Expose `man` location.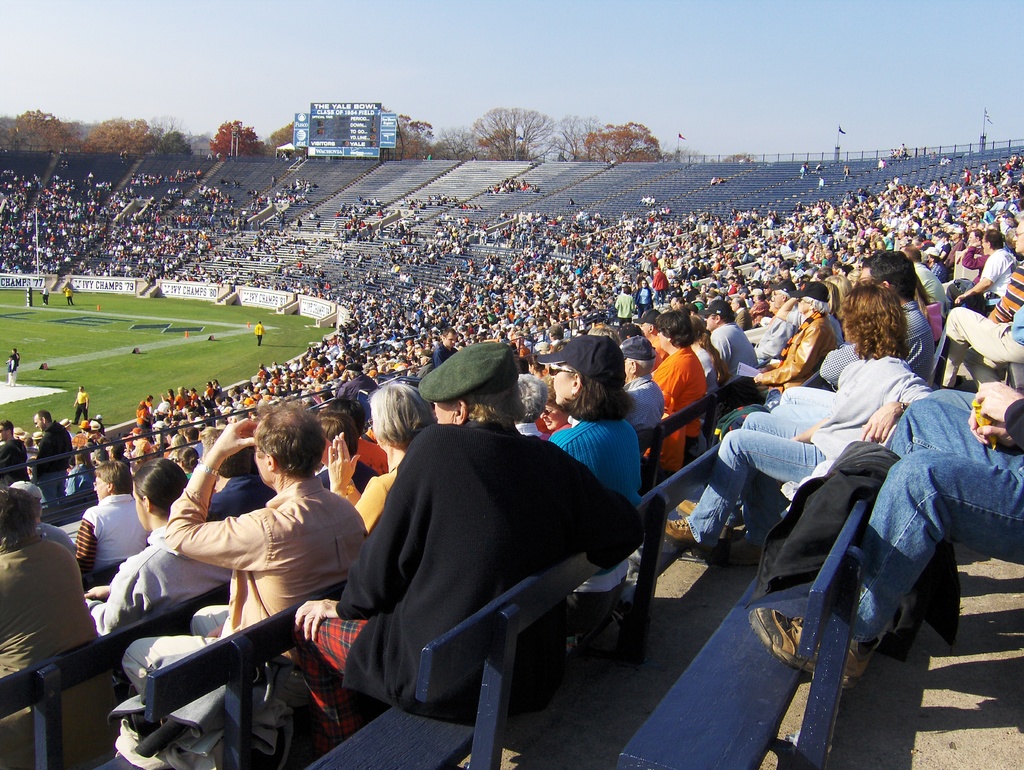
Exposed at pyautogui.locateOnScreen(73, 387, 100, 425).
